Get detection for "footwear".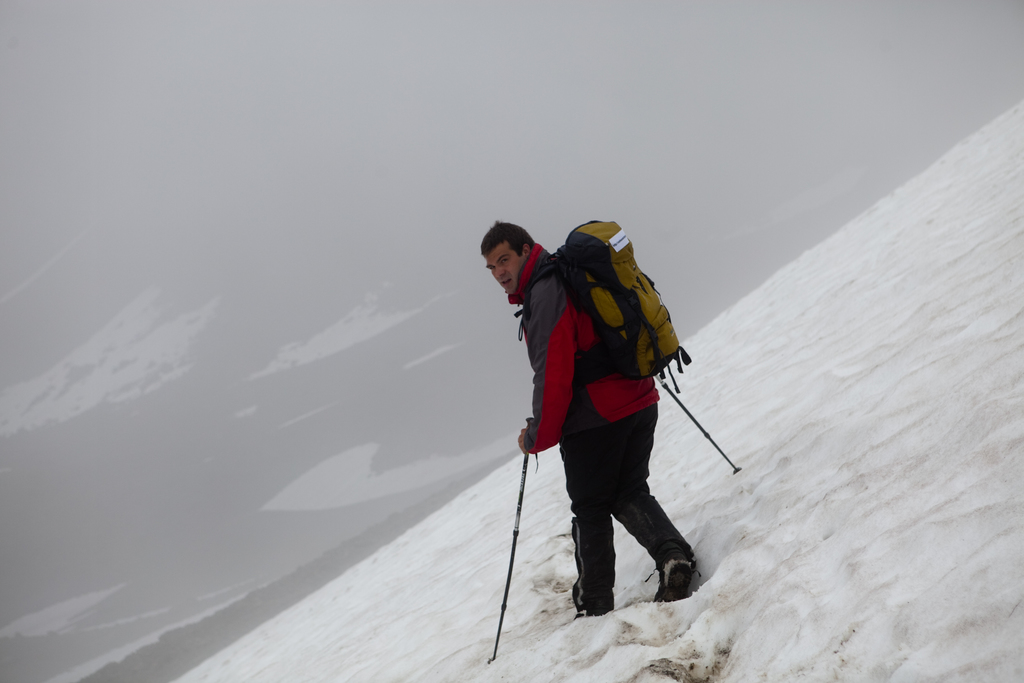
Detection: [658,558,696,604].
